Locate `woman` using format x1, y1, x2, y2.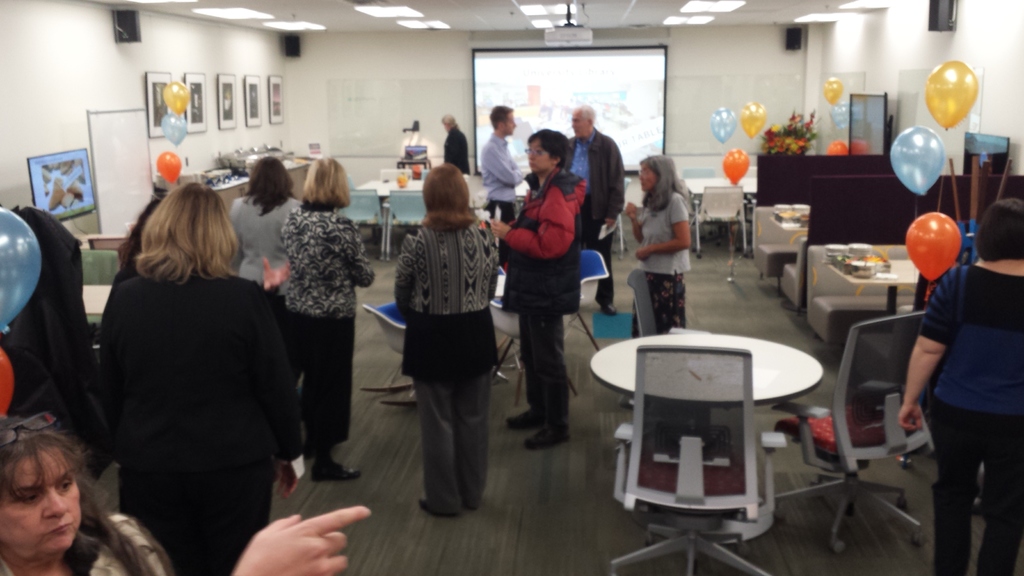
394, 161, 499, 518.
